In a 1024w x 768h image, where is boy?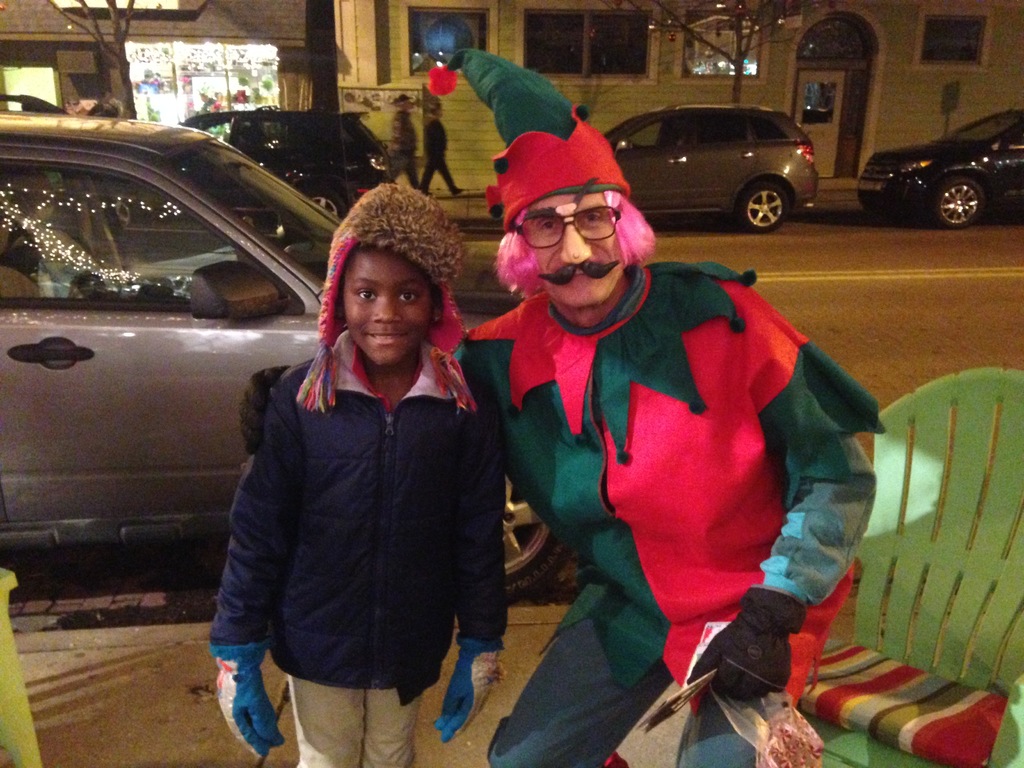
box=[204, 182, 501, 765].
